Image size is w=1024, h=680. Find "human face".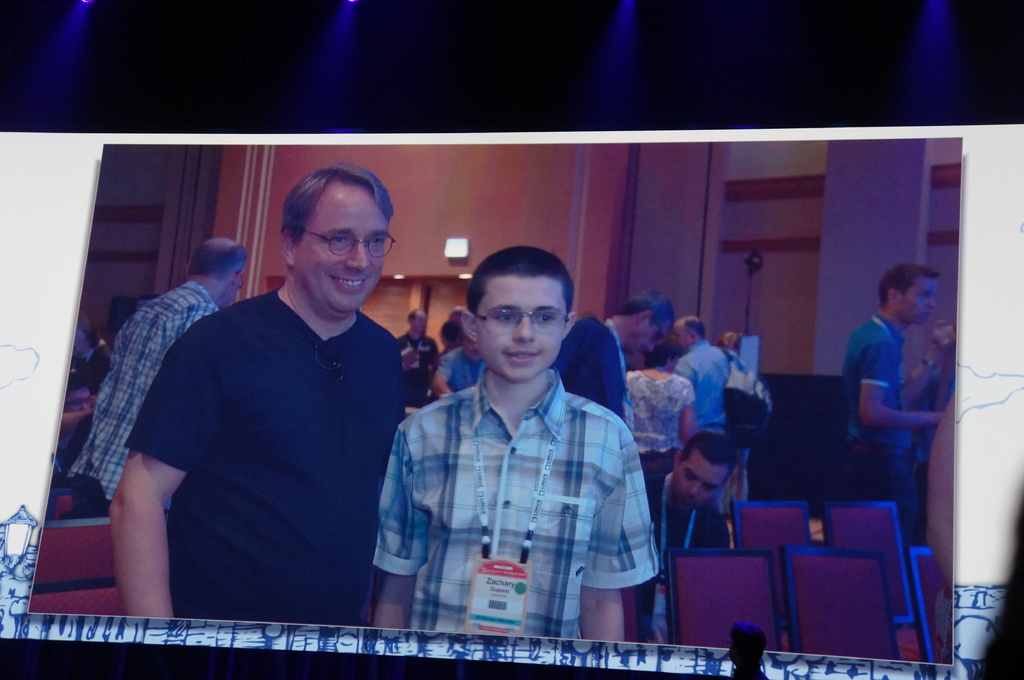
(x1=477, y1=278, x2=568, y2=382).
